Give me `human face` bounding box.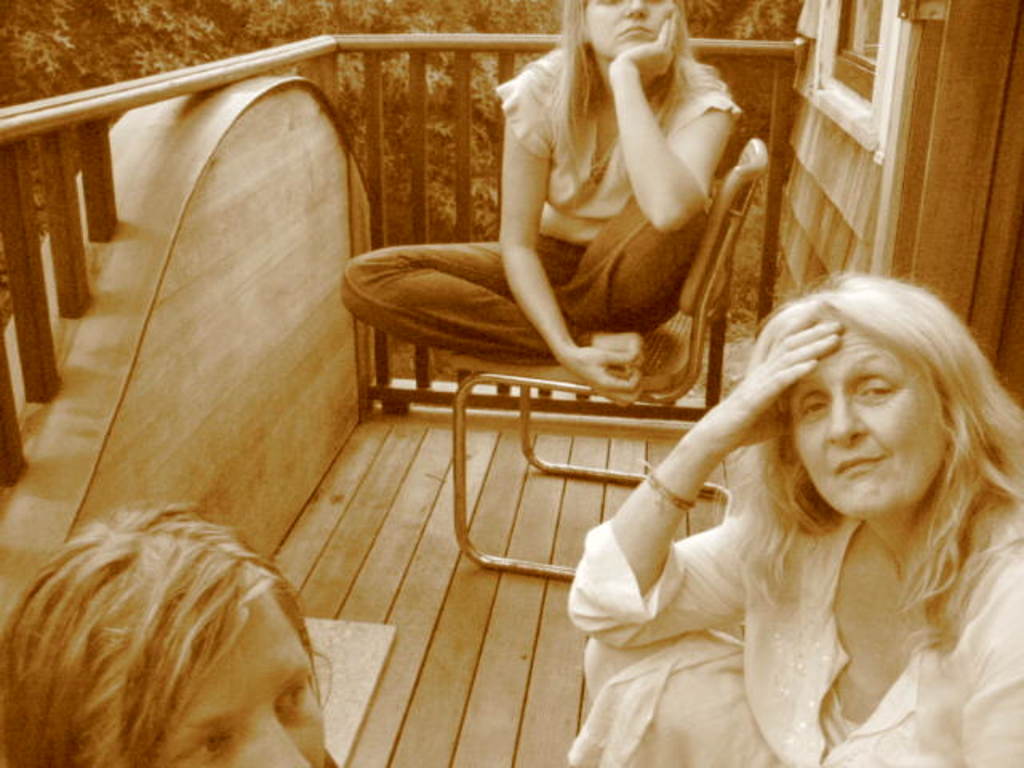
(584, 0, 674, 56).
